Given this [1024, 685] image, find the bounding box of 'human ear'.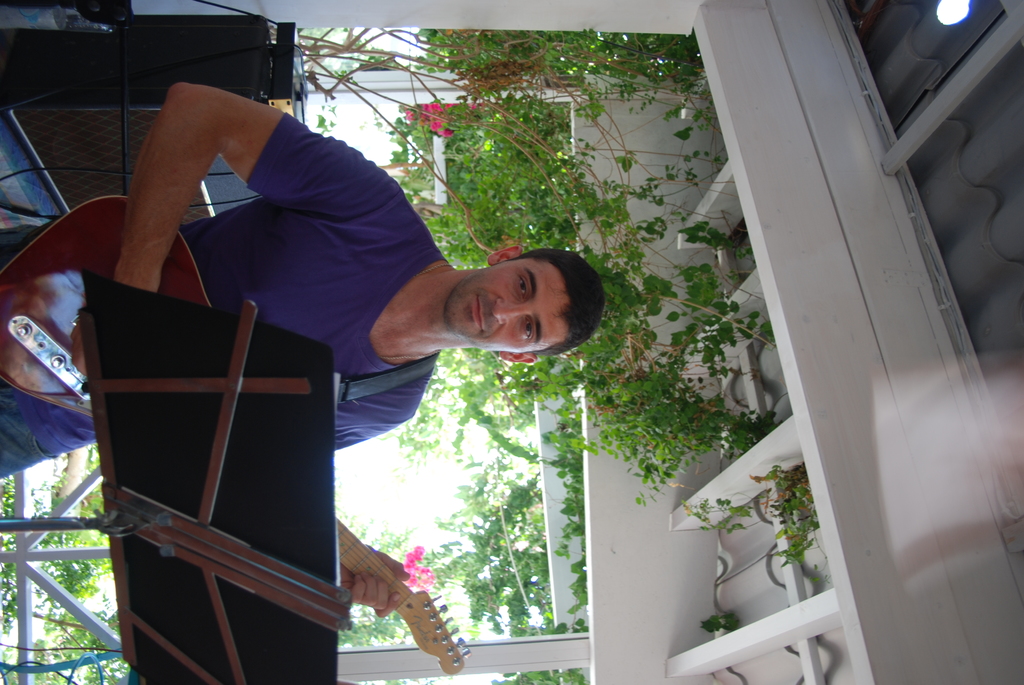
499:351:540:363.
